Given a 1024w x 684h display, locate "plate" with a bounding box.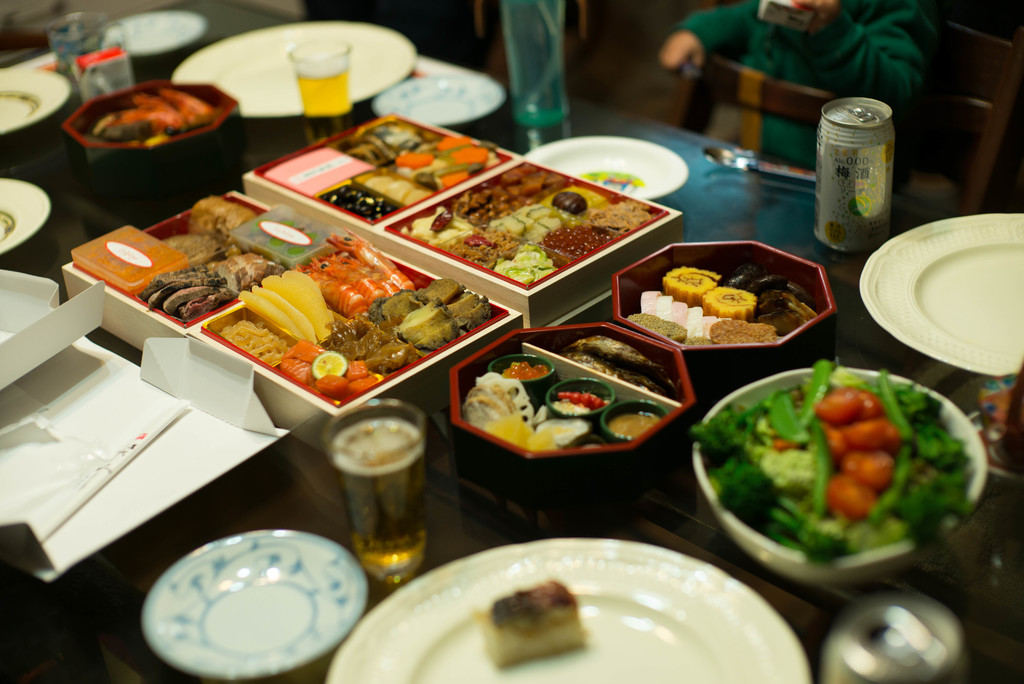
Located: (left=100, top=10, right=207, bottom=54).
